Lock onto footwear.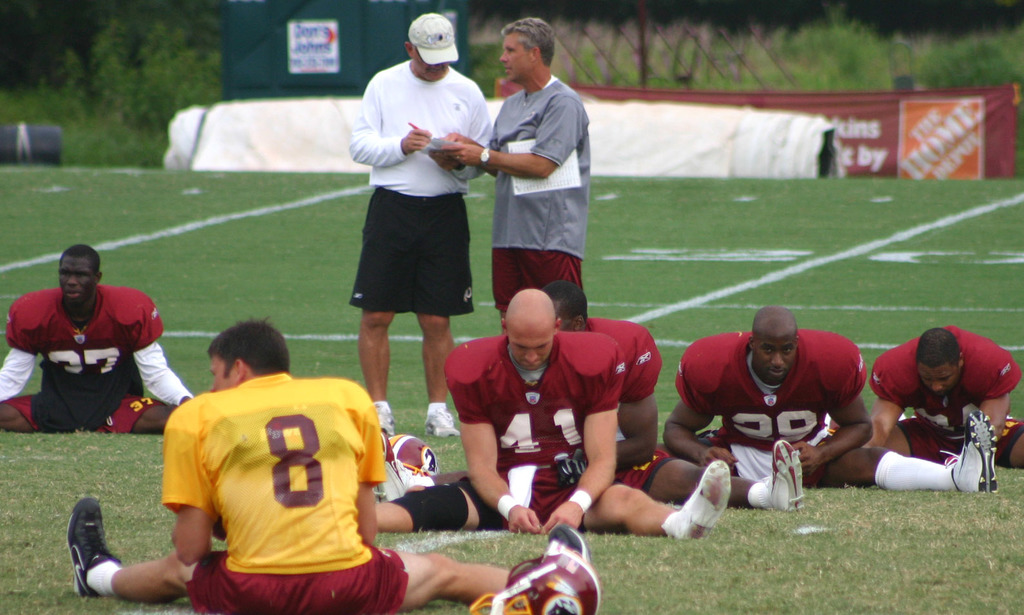
Locked: {"x1": 954, "y1": 412, "x2": 995, "y2": 498}.
